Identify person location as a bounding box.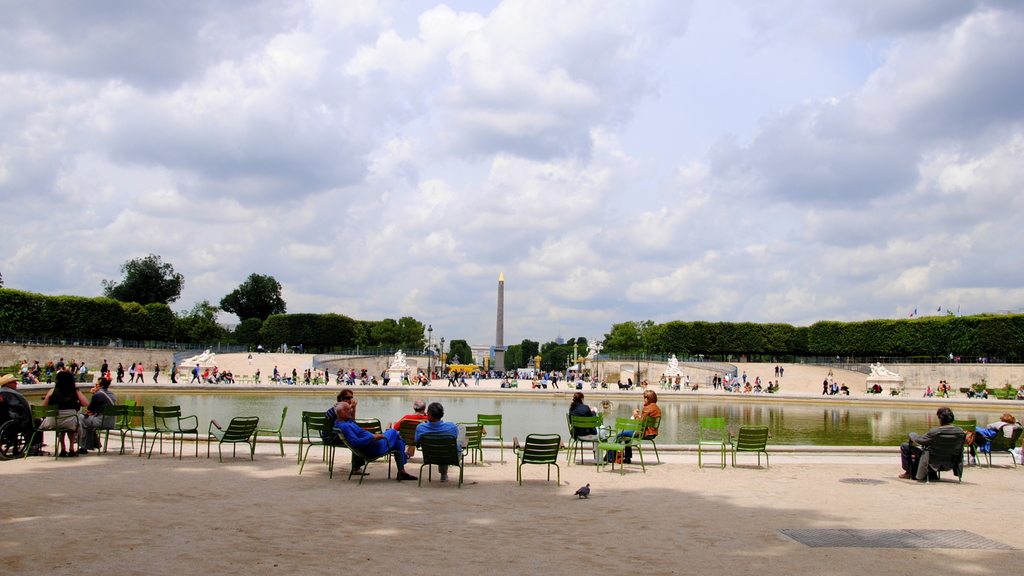
<box>531,378,541,390</box>.
